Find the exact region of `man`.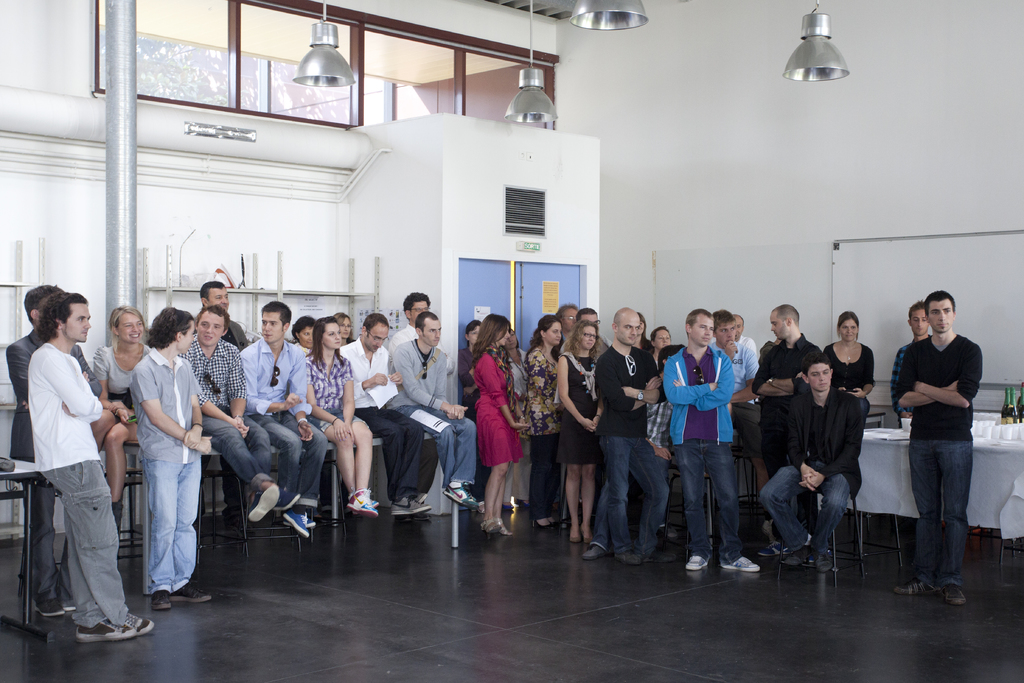
Exact region: 193, 276, 246, 345.
